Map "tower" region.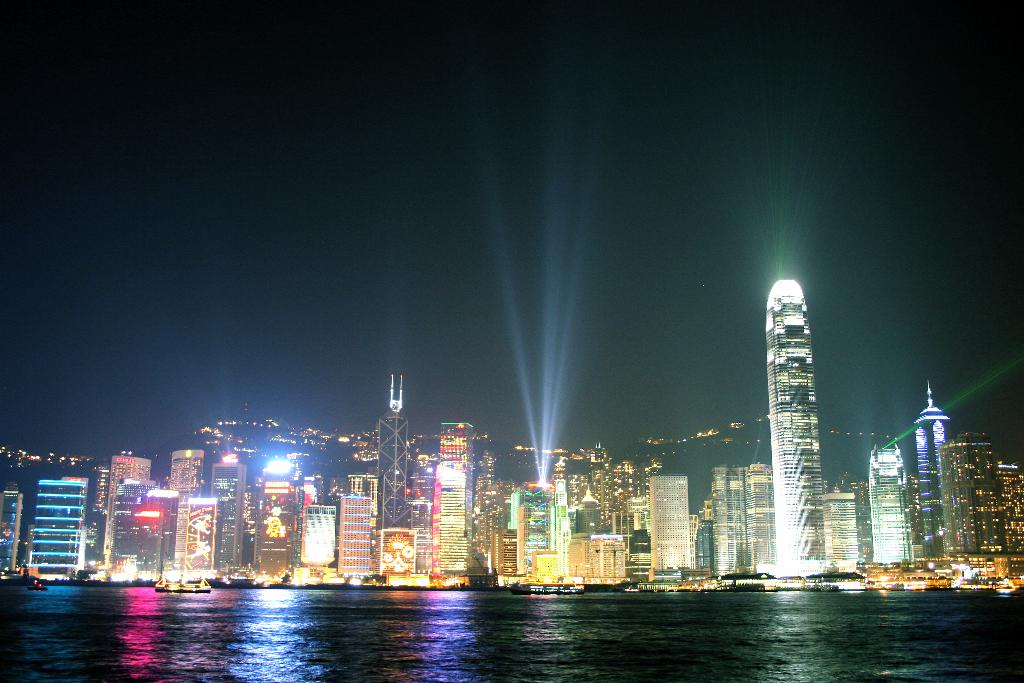
Mapped to BBox(509, 483, 560, 582).
